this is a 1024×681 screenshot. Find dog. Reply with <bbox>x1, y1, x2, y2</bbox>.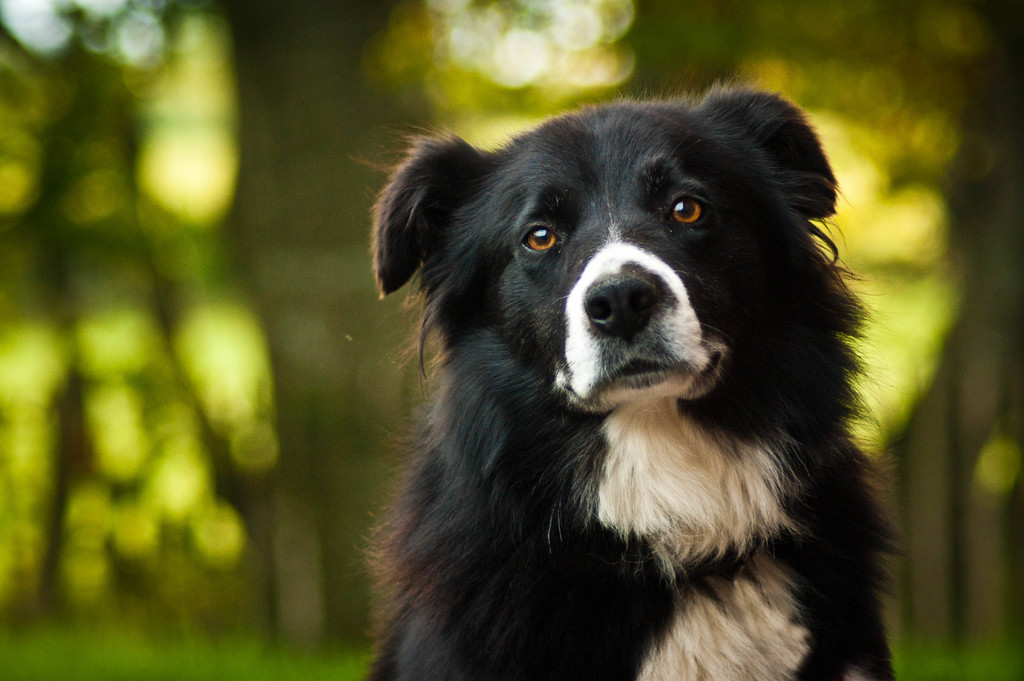
<bbox>351, 81, 895, 680</bbox>.
